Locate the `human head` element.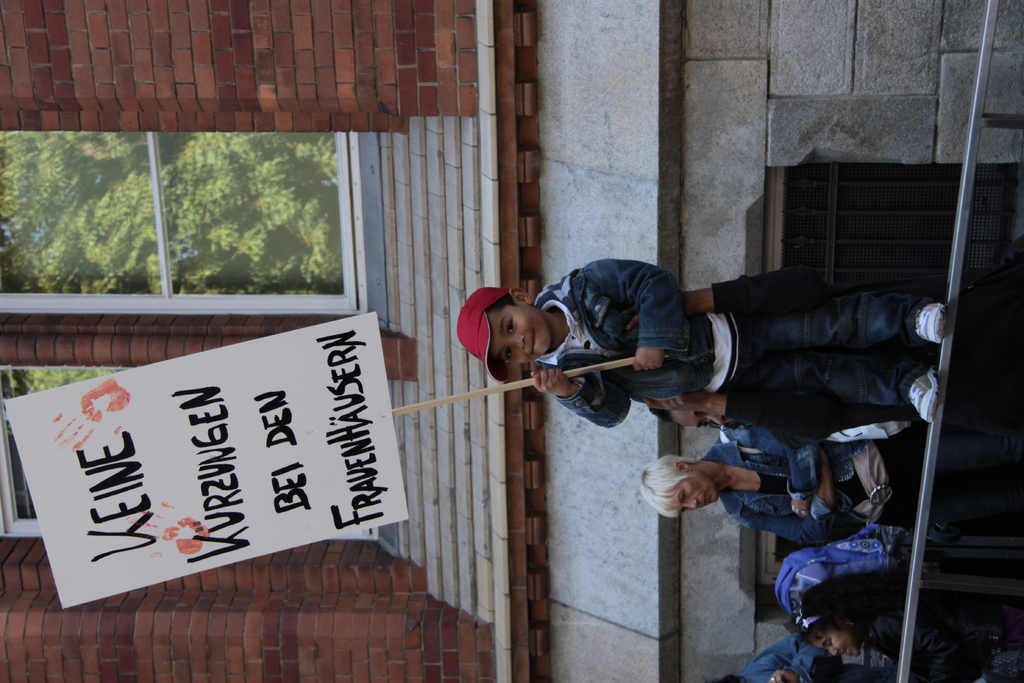
Element bbox: BBox(636, 453, 720, 520).
